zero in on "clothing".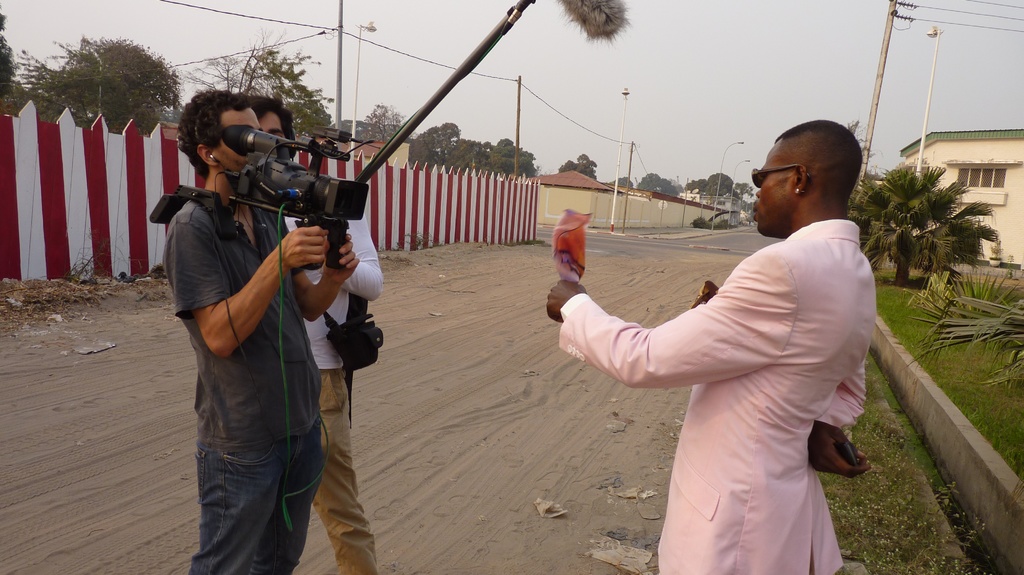
Zeroed in: <box>559,223,869,574</box>.
